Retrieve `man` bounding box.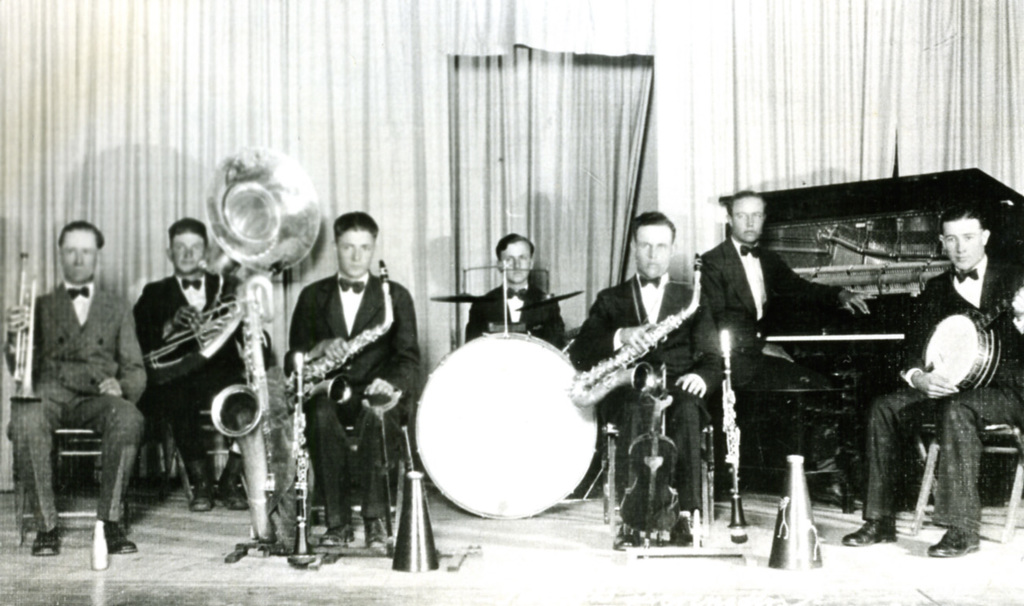
Bounding box: bbox=[693, 187, 881, 461].
